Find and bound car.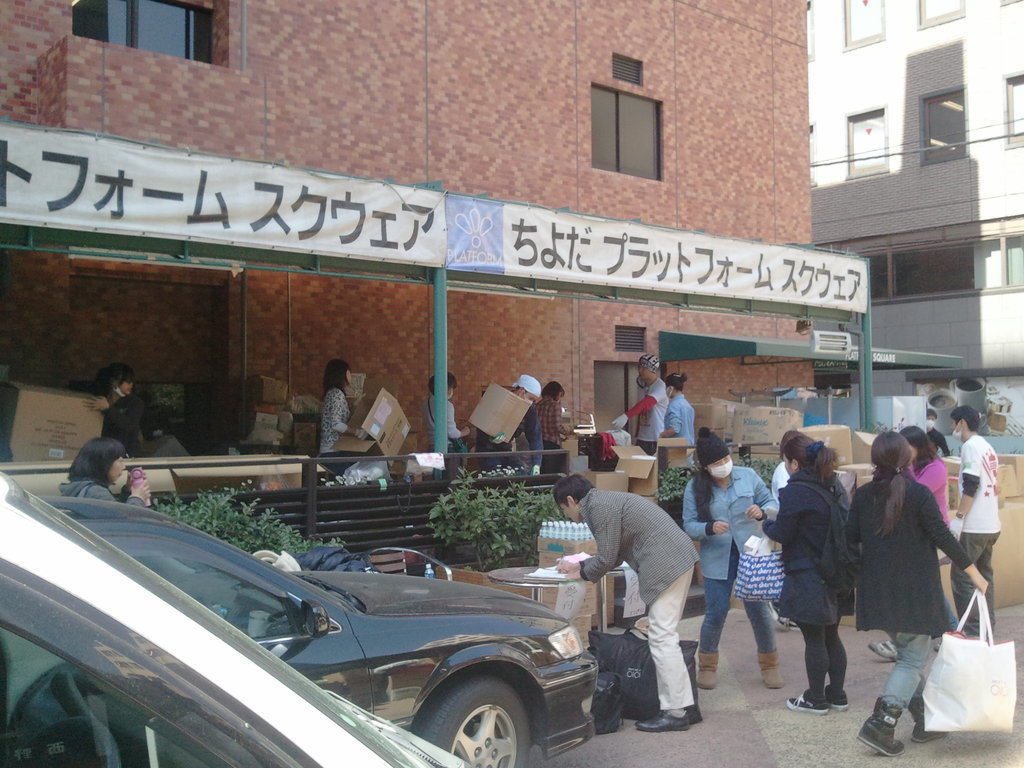
Bound: [x1=0, y1=470, x2=471, y2=767].
